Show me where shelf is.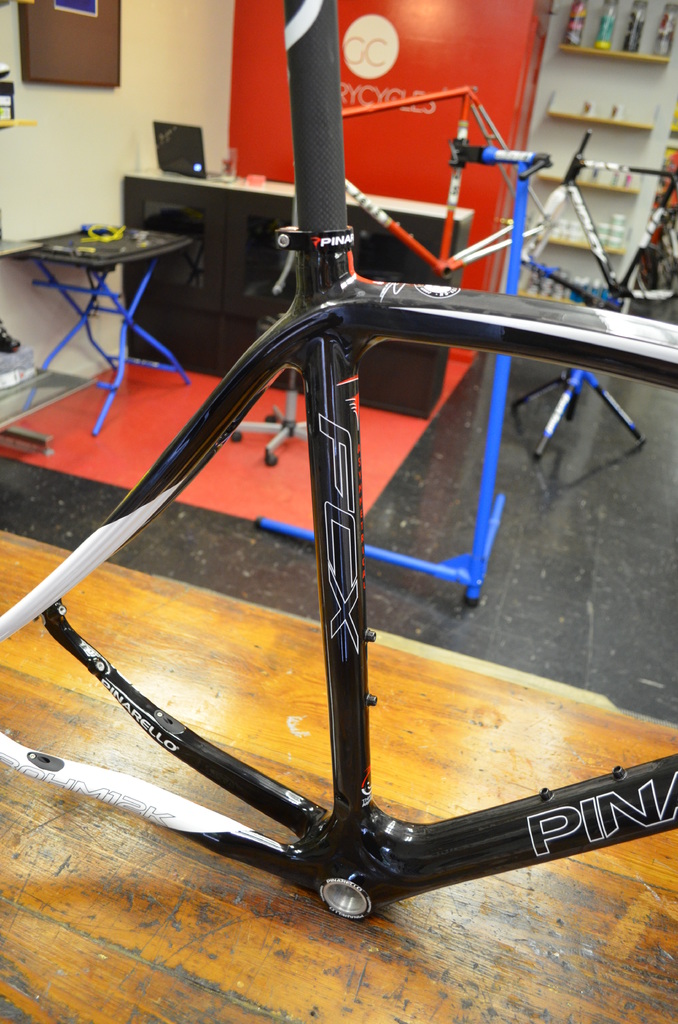
shelf is at 558, 38, 674, 69.
